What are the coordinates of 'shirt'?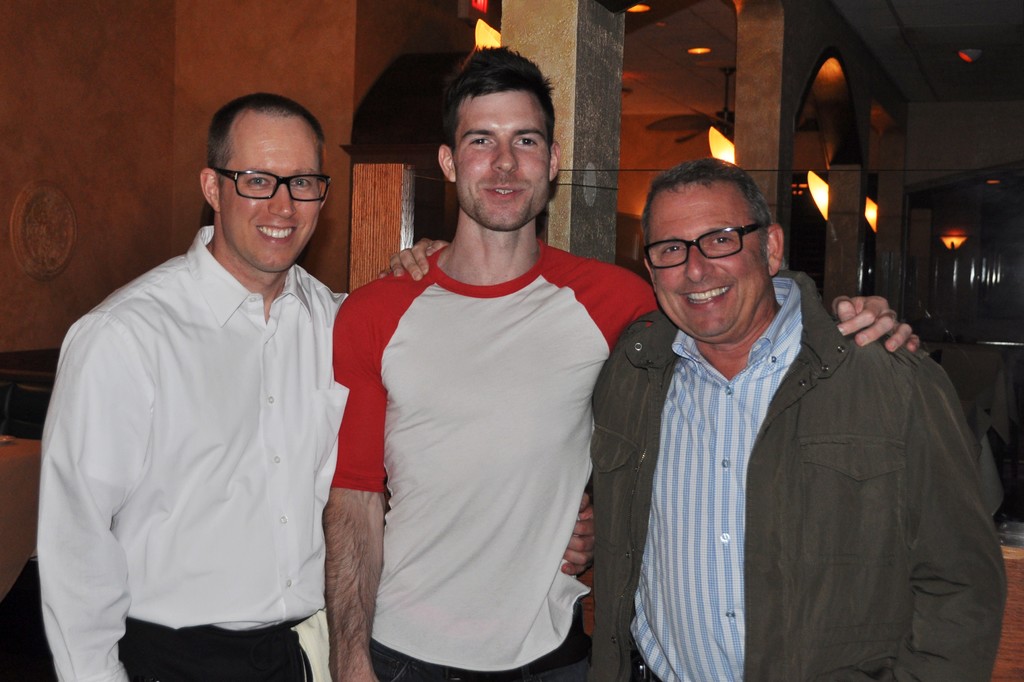
bbox(629, 274, 804, 681).
